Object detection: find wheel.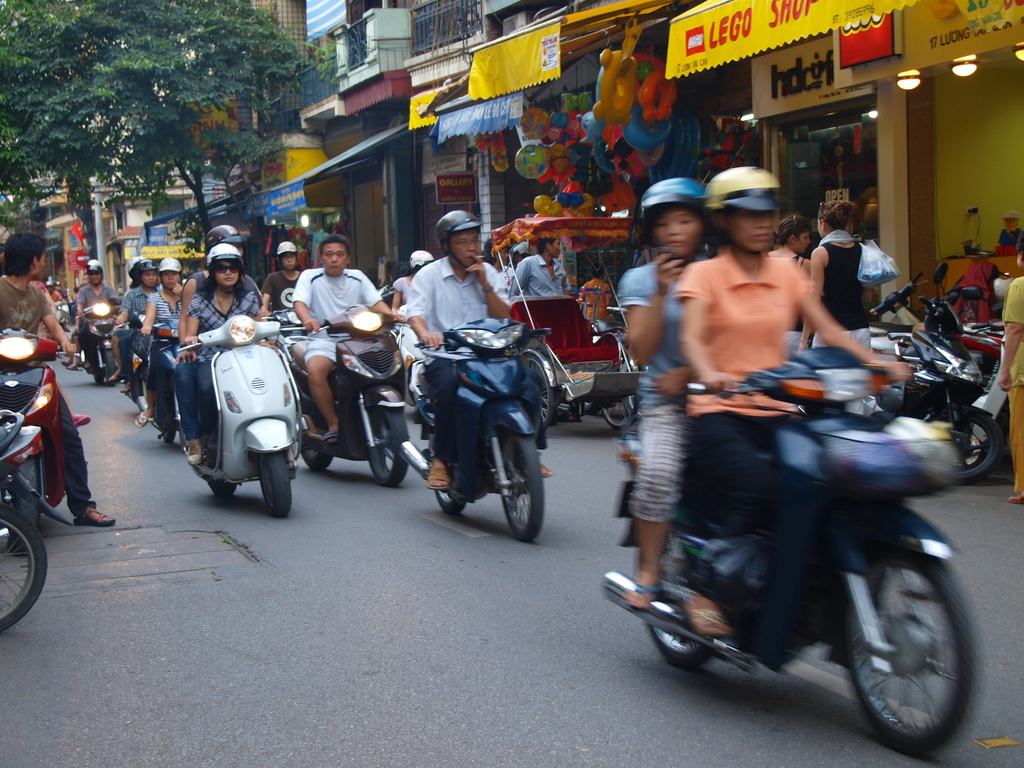
left=826, top=546, right=991, bottom=757.
